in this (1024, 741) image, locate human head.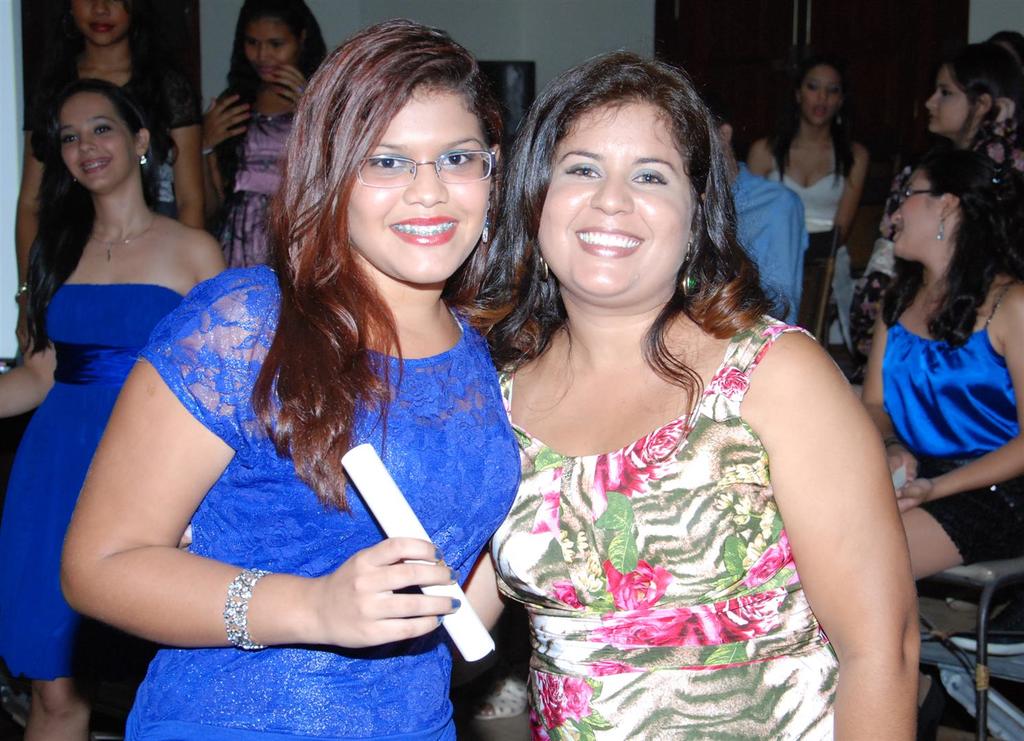
Bounding box: bbox=[793, 55, 848, 126].
